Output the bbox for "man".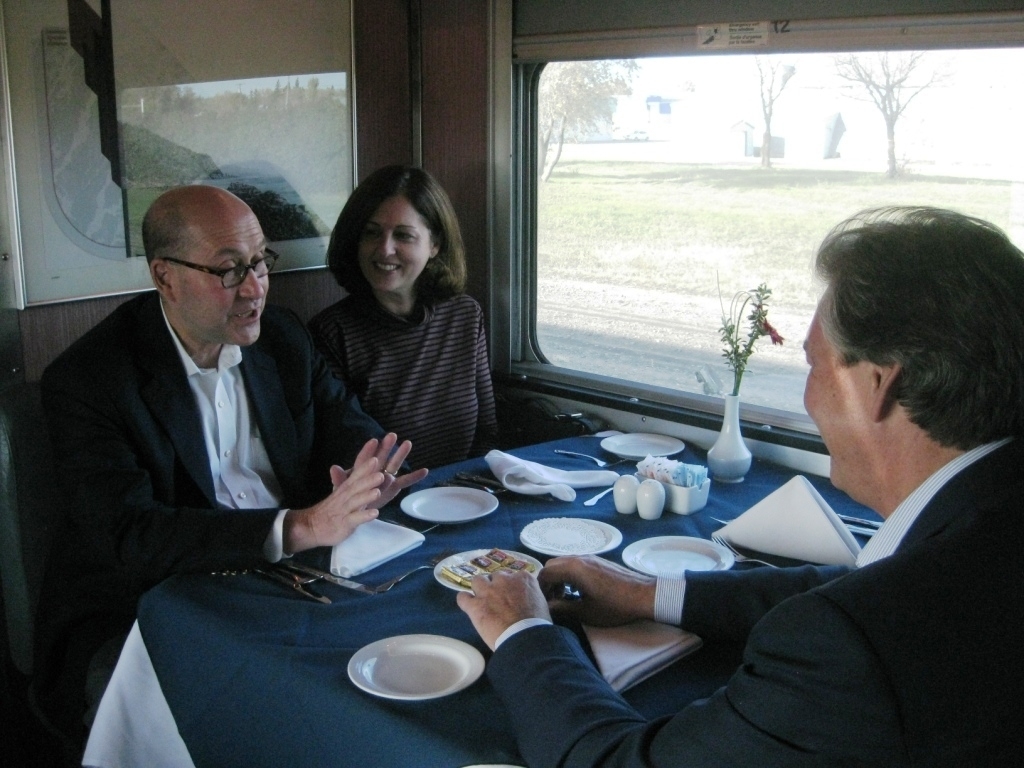
Rect(464, 206, 1023, 767).
